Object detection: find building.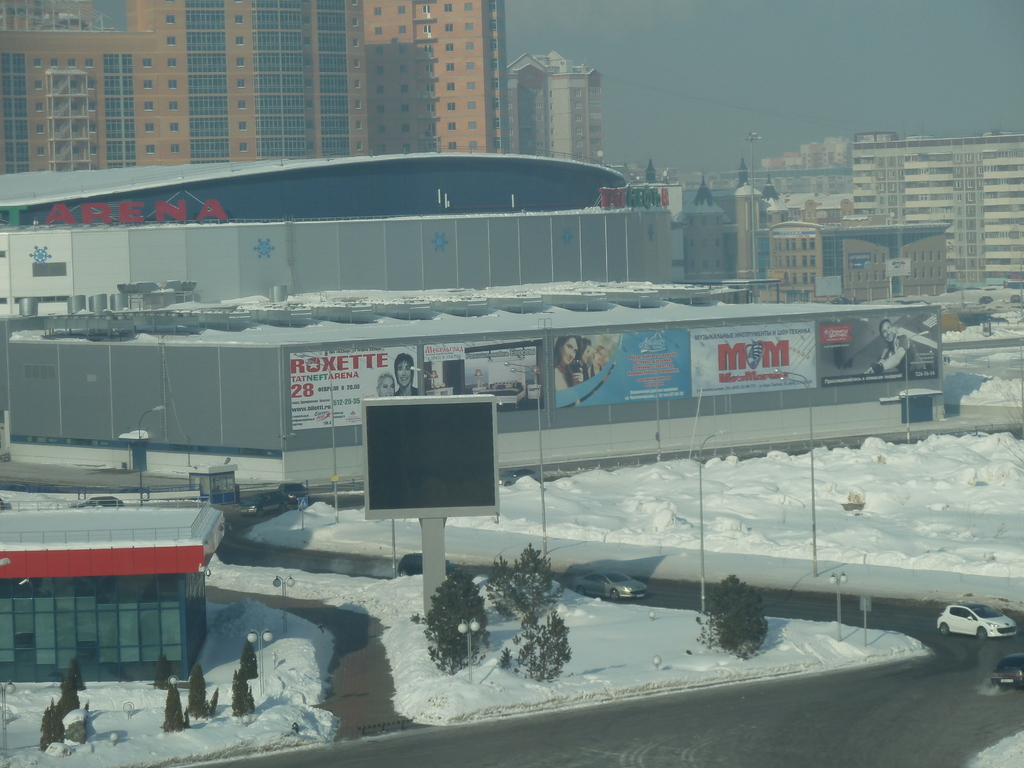
bbox=(0, 0, 514, 179).
